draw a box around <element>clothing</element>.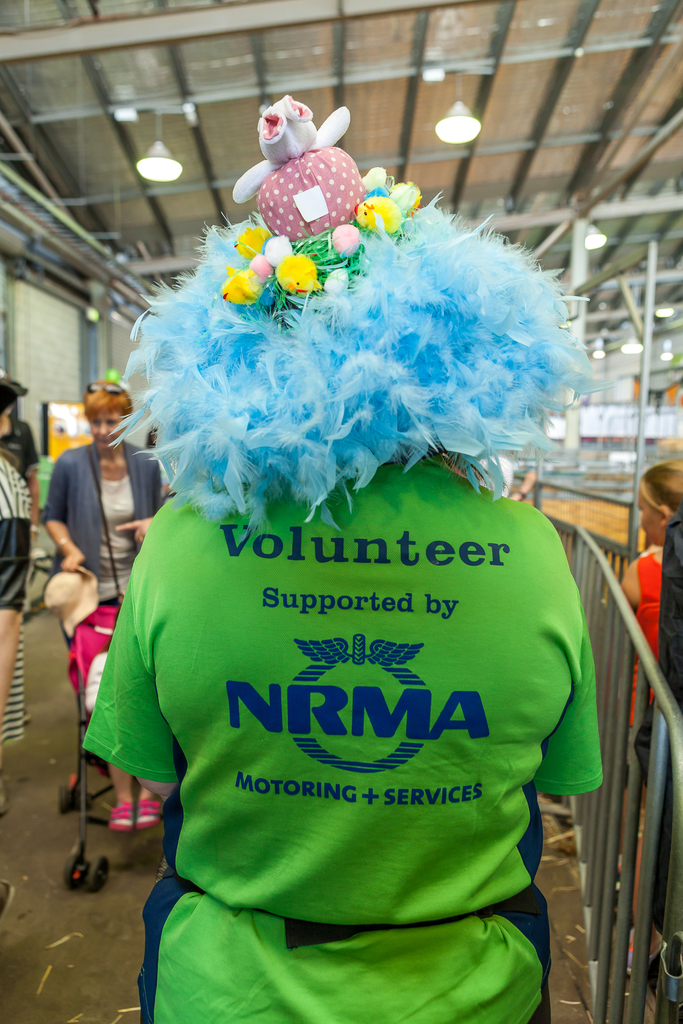
(left=95, top=479, right=140, bottom=603).
